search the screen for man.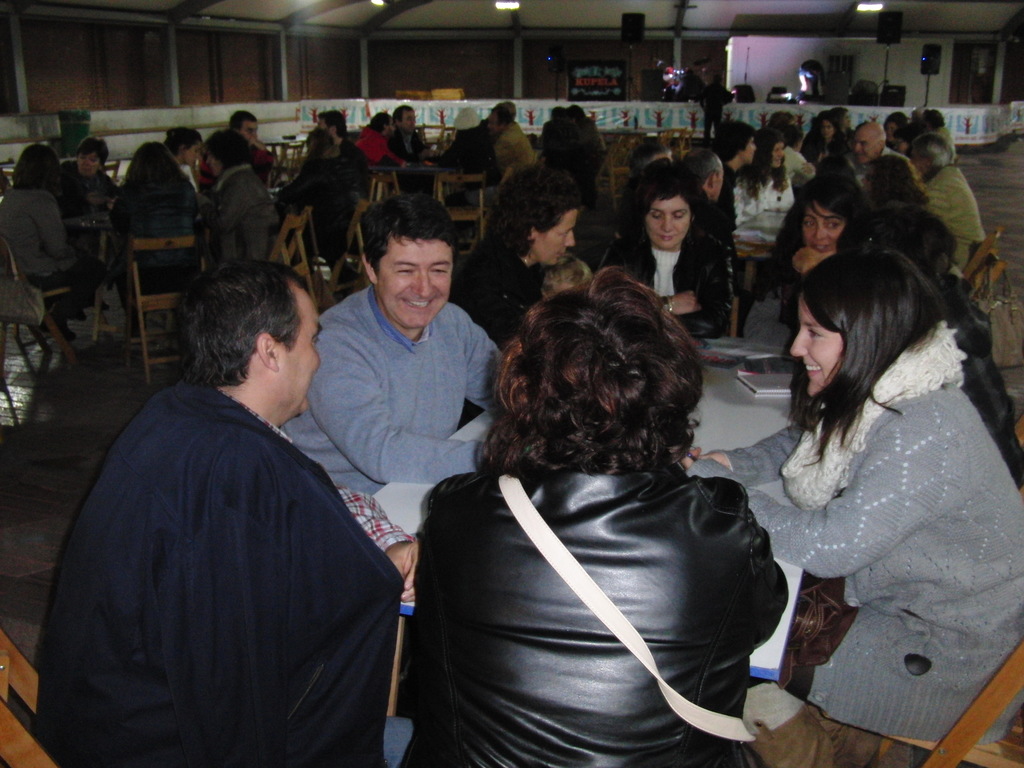
Found at [x1=478, y1=102, x2=531, y2=168].
